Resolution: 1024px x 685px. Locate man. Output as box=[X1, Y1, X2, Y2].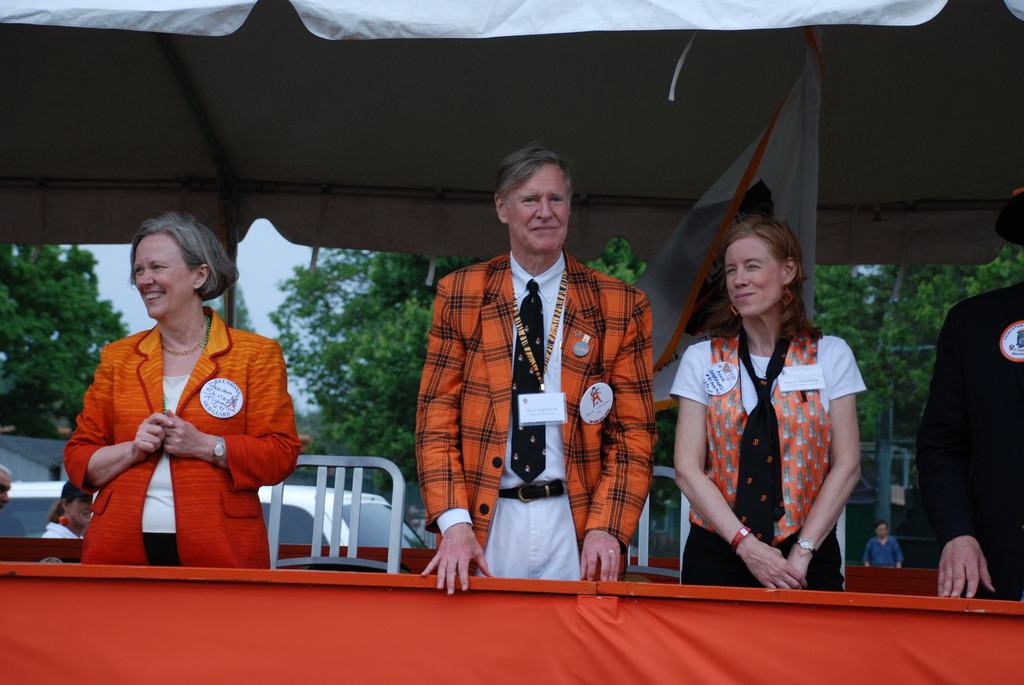
box=[413, 152, 658, 599].
